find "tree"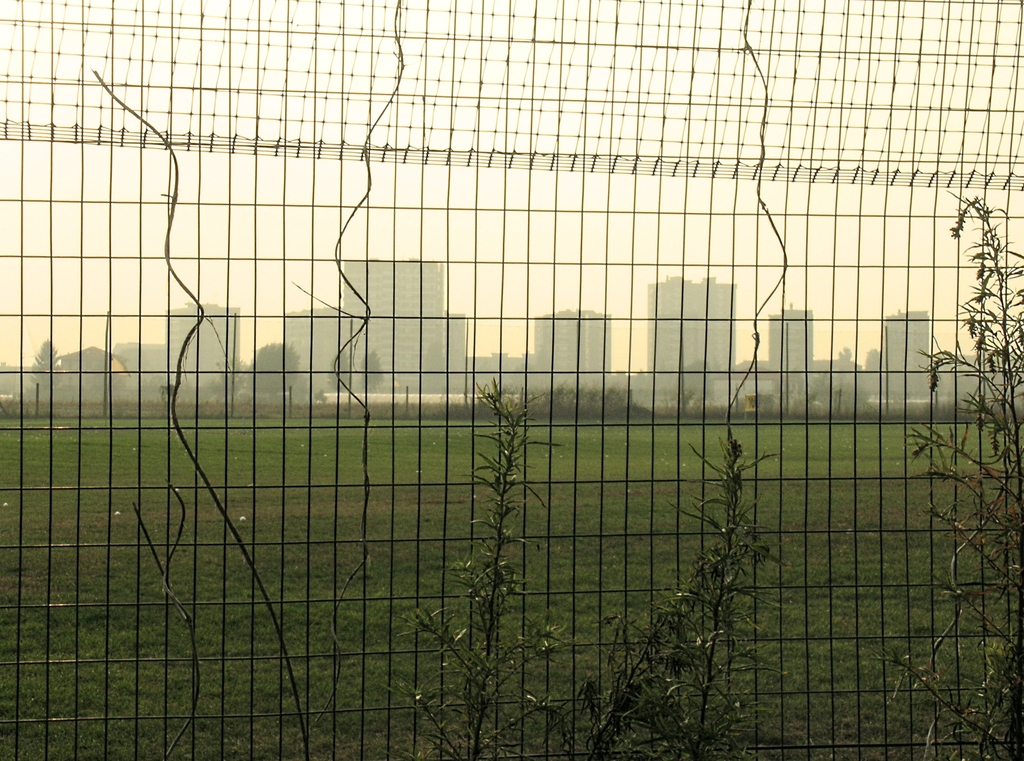
pyautogui.locateOnScreen(26, 339, 63, 394)
